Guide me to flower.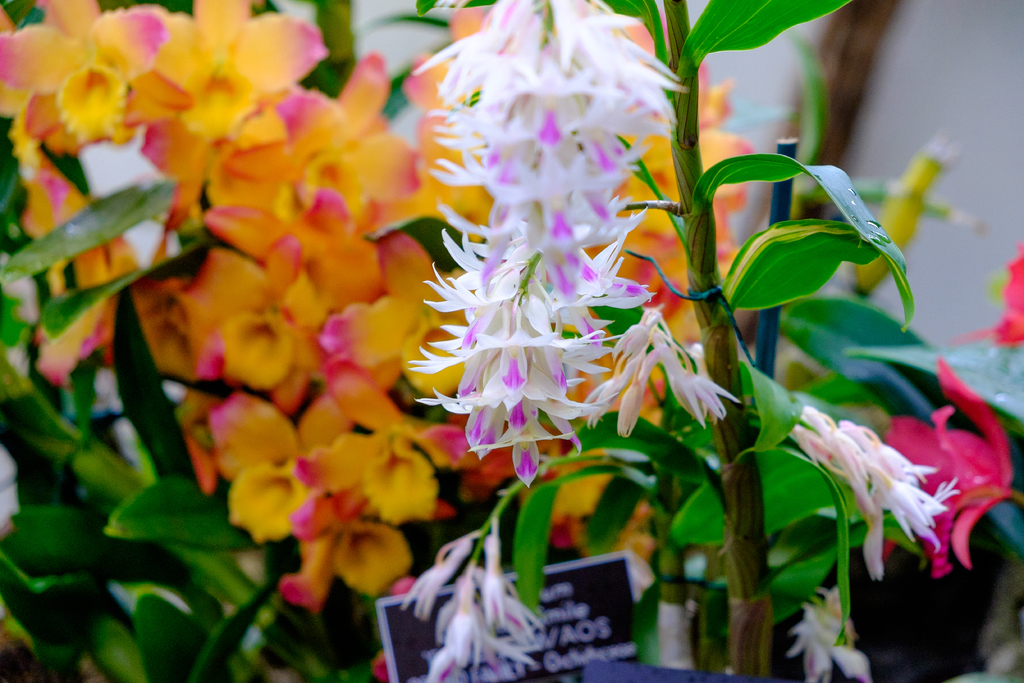
Guidance: <region>782, 580, 891, 682</region>.
